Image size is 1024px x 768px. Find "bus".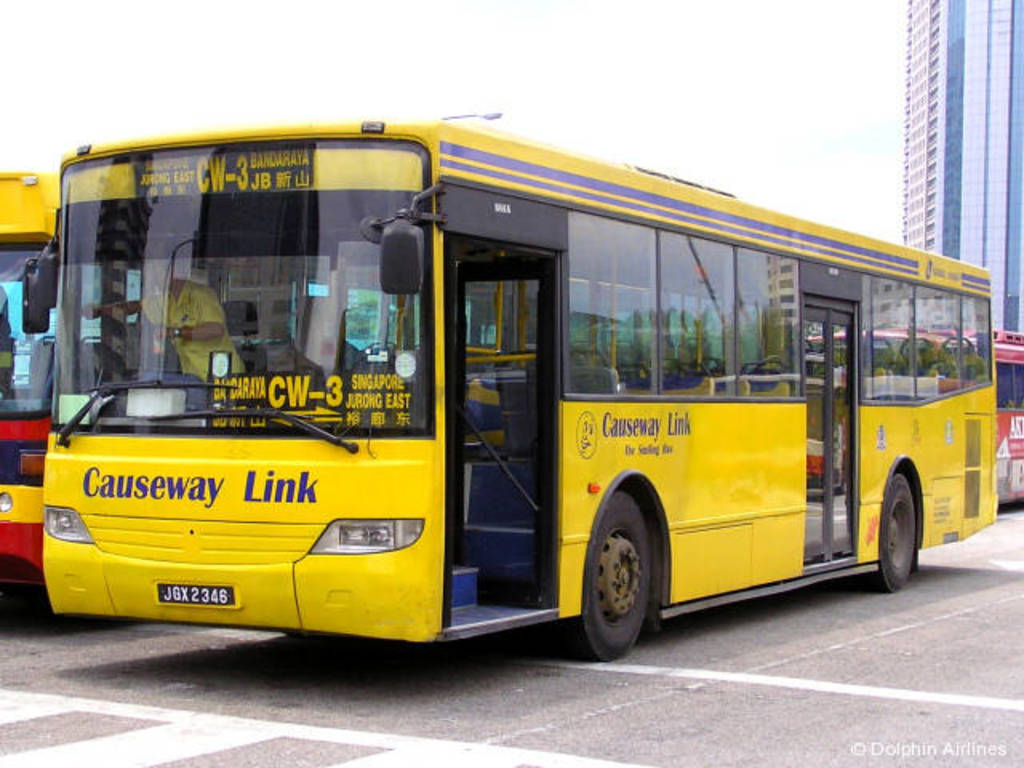
box(21, 118, 995, 664).
